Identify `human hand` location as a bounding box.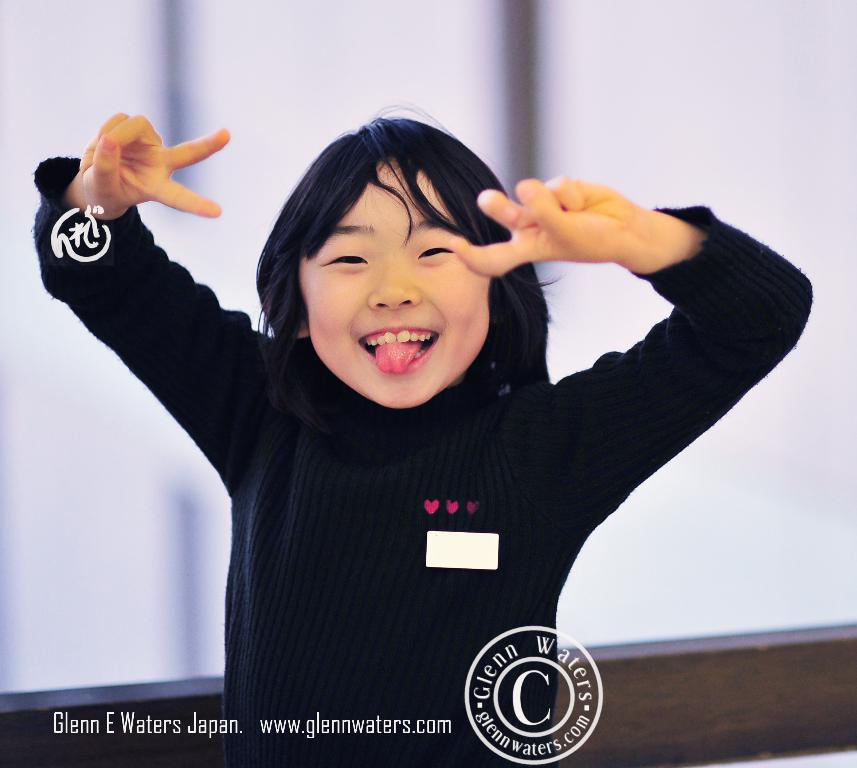
443, 169, 645, 281.
